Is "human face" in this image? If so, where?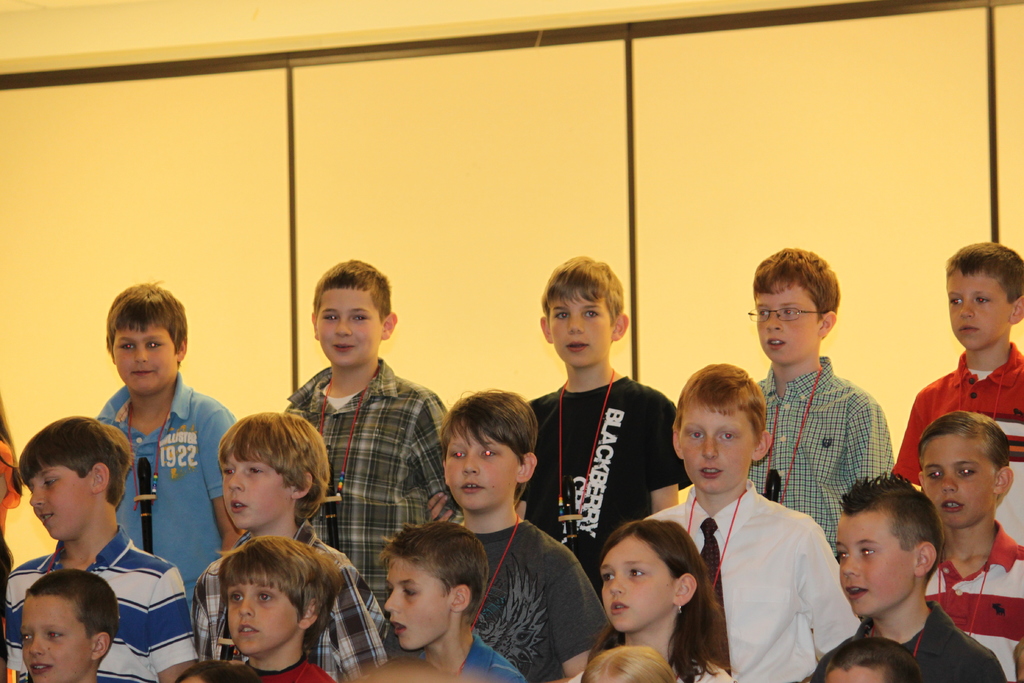
Yes, at <box>920,420,993,529</box>.
